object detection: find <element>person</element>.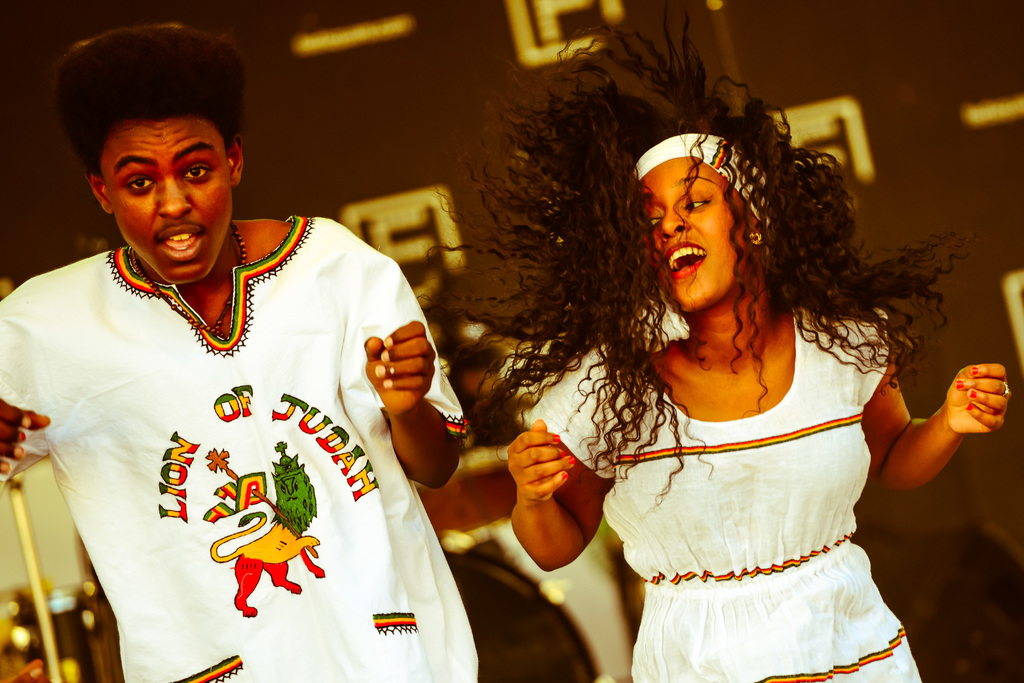
bbox(0, 63, 484, 682).
